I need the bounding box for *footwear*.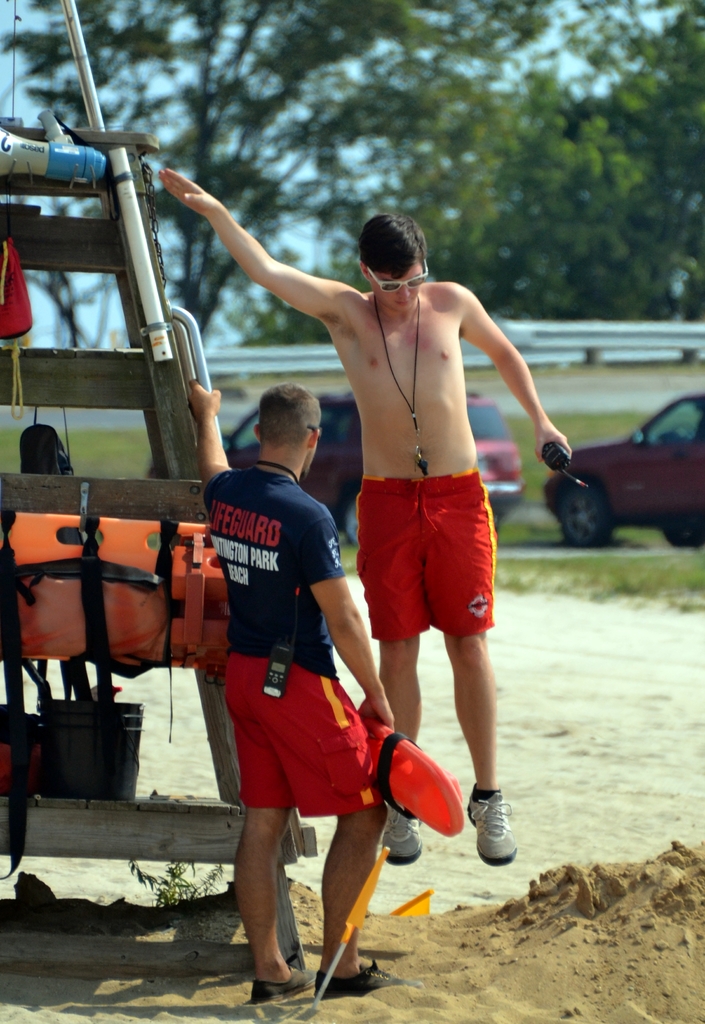
Here it is: (251,967,321,1005).
